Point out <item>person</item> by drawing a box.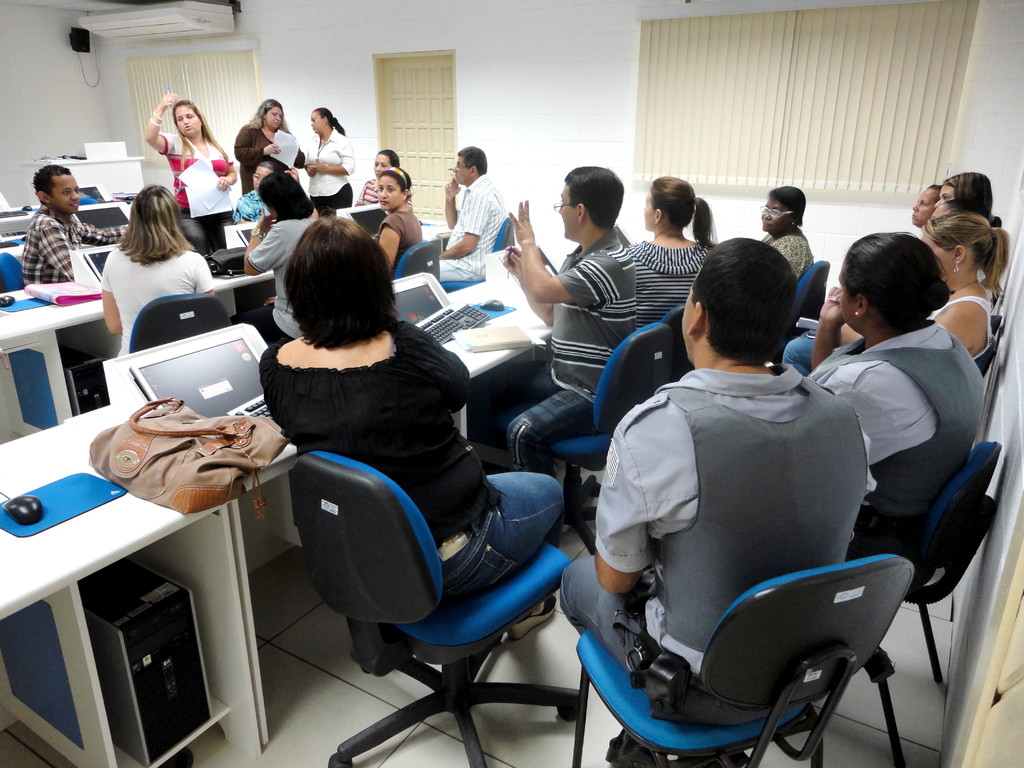
<region>147, 93, 232, 244</region>.
